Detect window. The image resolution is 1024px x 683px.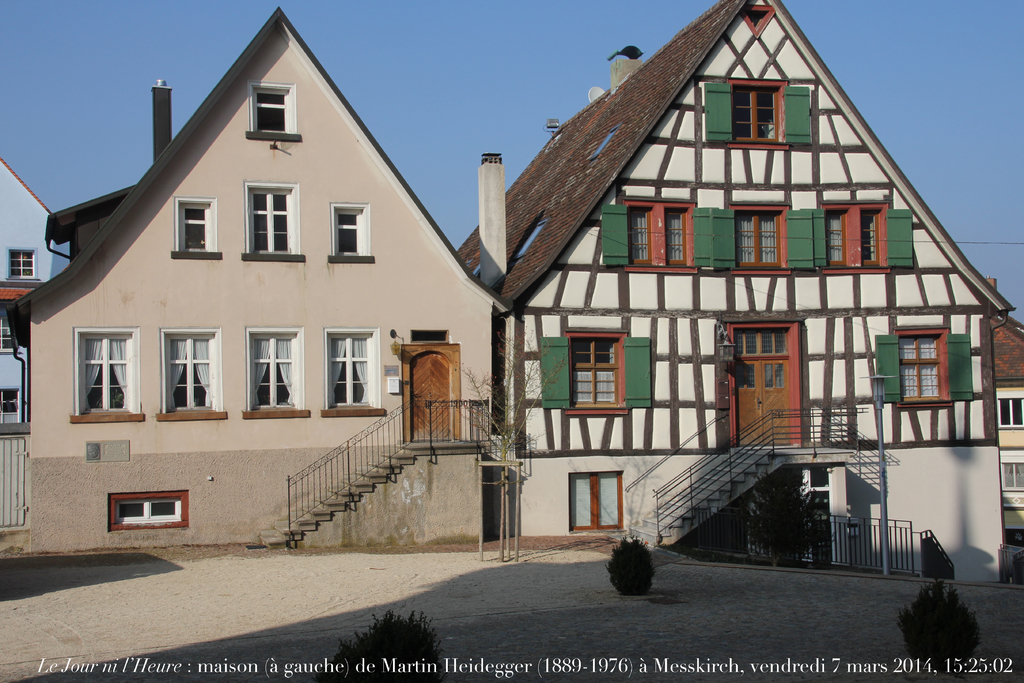
detection(701, 74, 813, 143).
